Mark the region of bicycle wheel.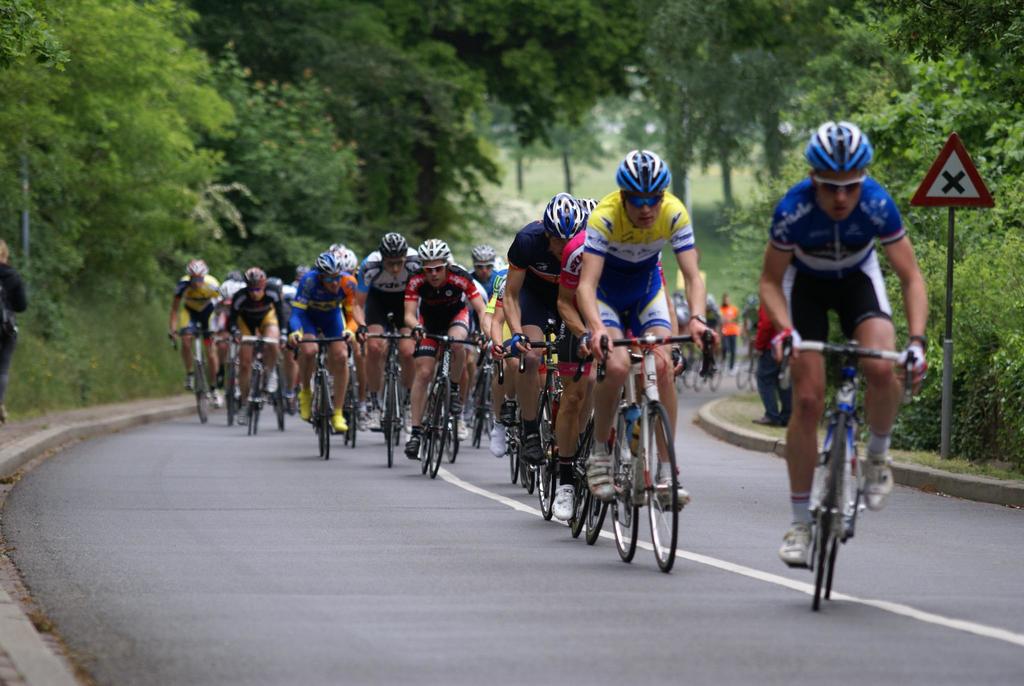
Region: locate(225, 363, 236, 419).
